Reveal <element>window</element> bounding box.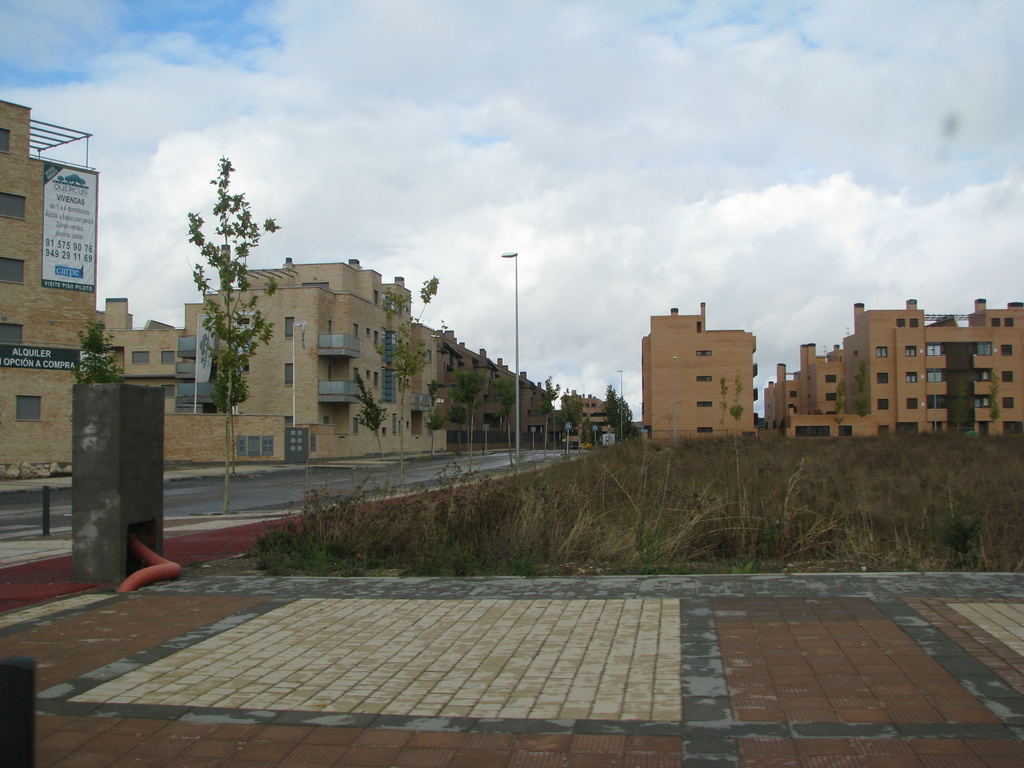
Revealed: <region>927, 394, 948, 414</region>.
